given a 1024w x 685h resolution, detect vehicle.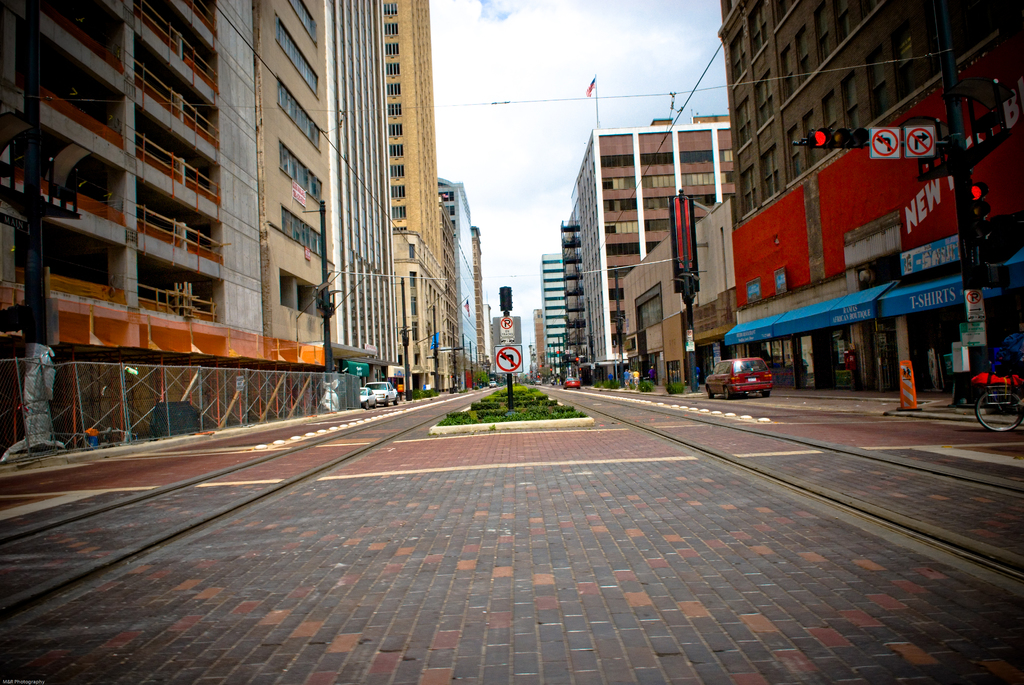
<bbox>975, 356, 1023, 439</bbox>.
